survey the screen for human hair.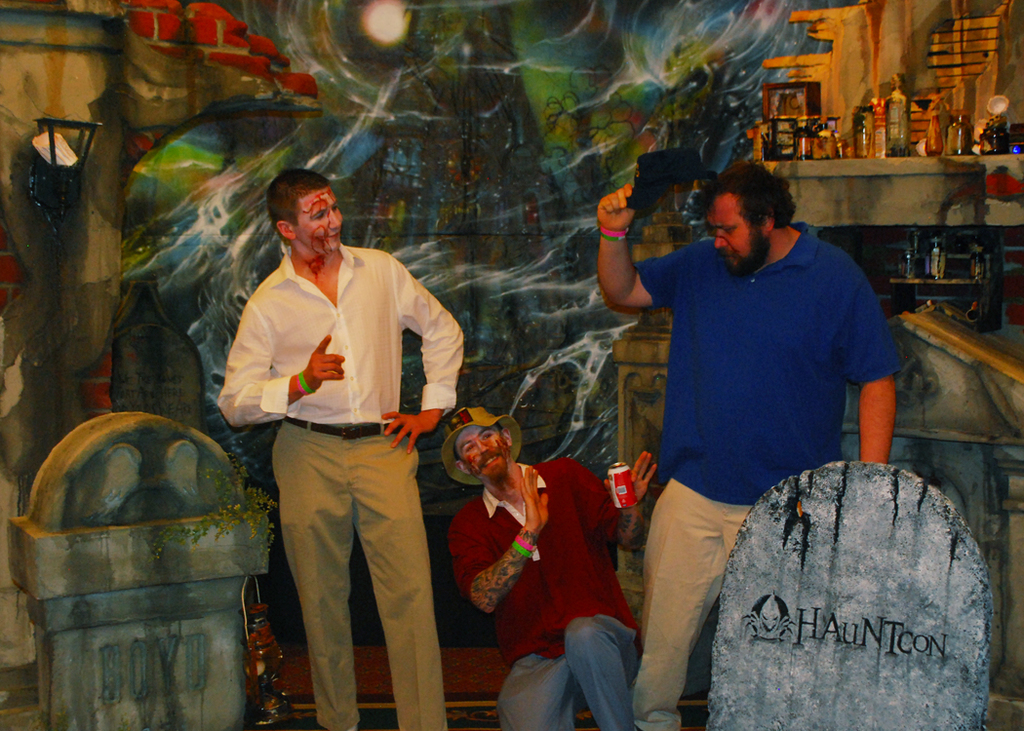
Survey found: rect(705, 159, 796, 238).
